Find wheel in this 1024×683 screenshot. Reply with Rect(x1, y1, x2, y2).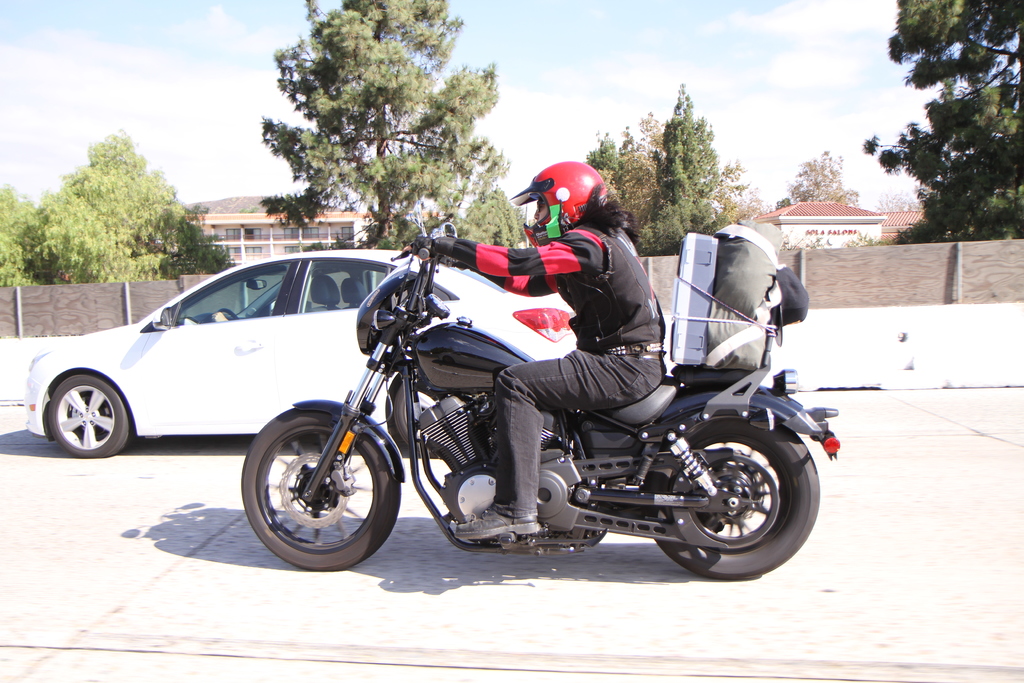
Rect(47, 371, 135, 450).
